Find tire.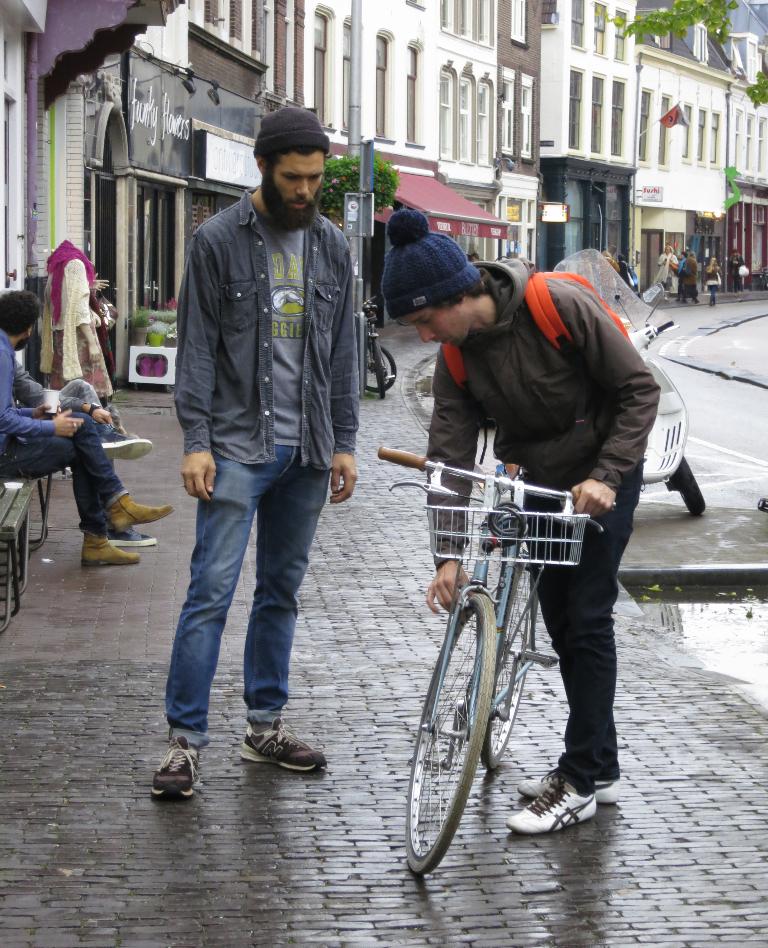
locate(474, 553, 547, 783).
